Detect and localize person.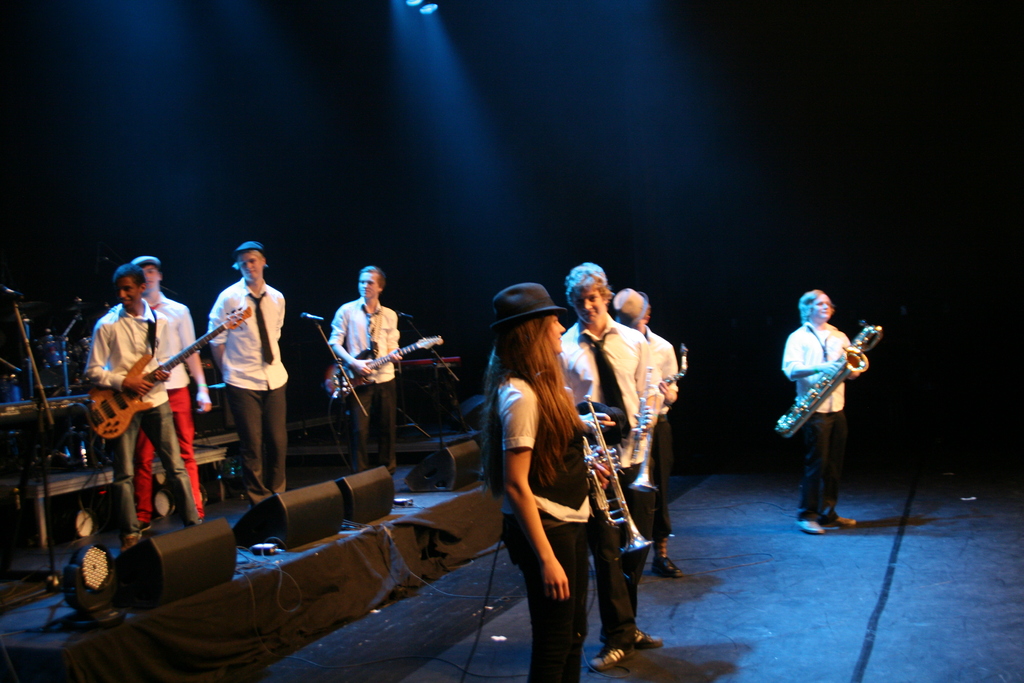
Localized at bbox(322, 261, 404, 472).
